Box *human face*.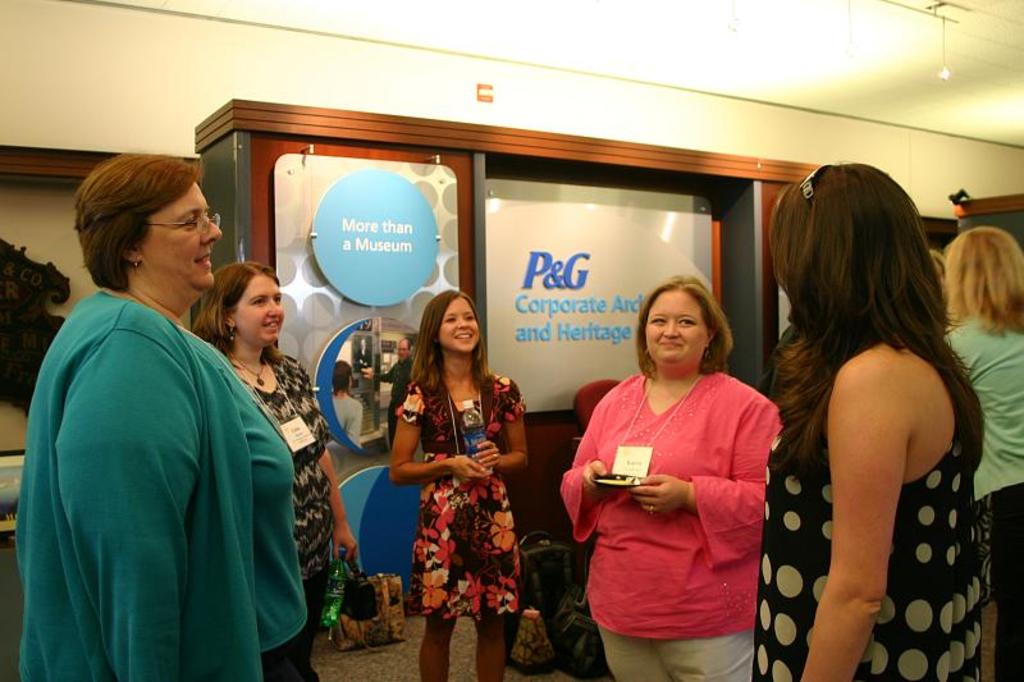
397:337:410:362.
